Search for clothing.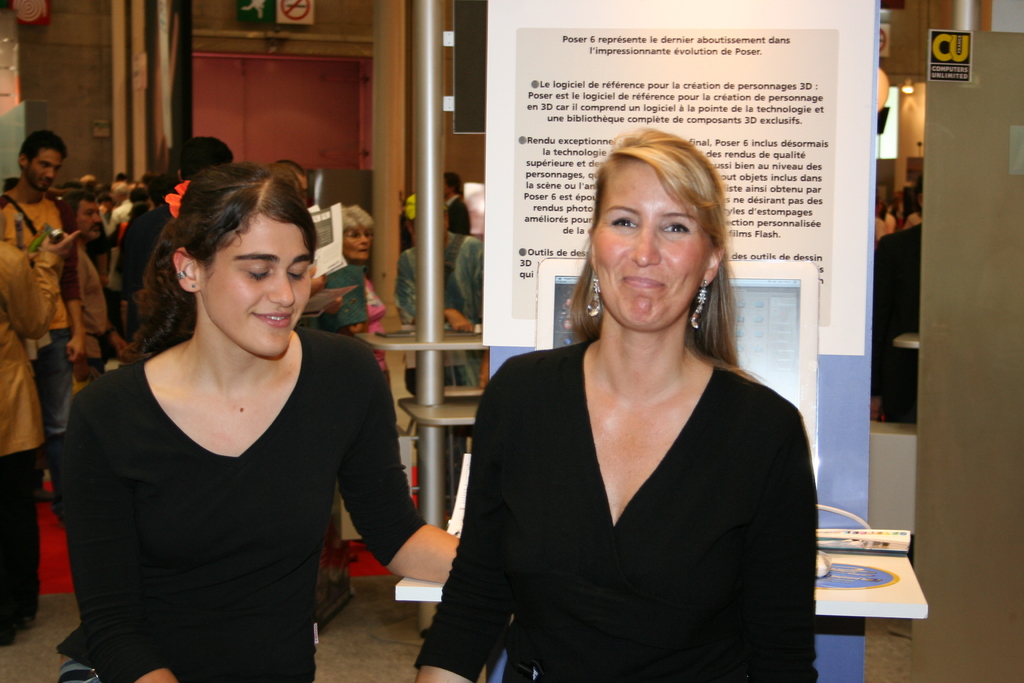
Found at BBox(896, 211, 902, 233).
